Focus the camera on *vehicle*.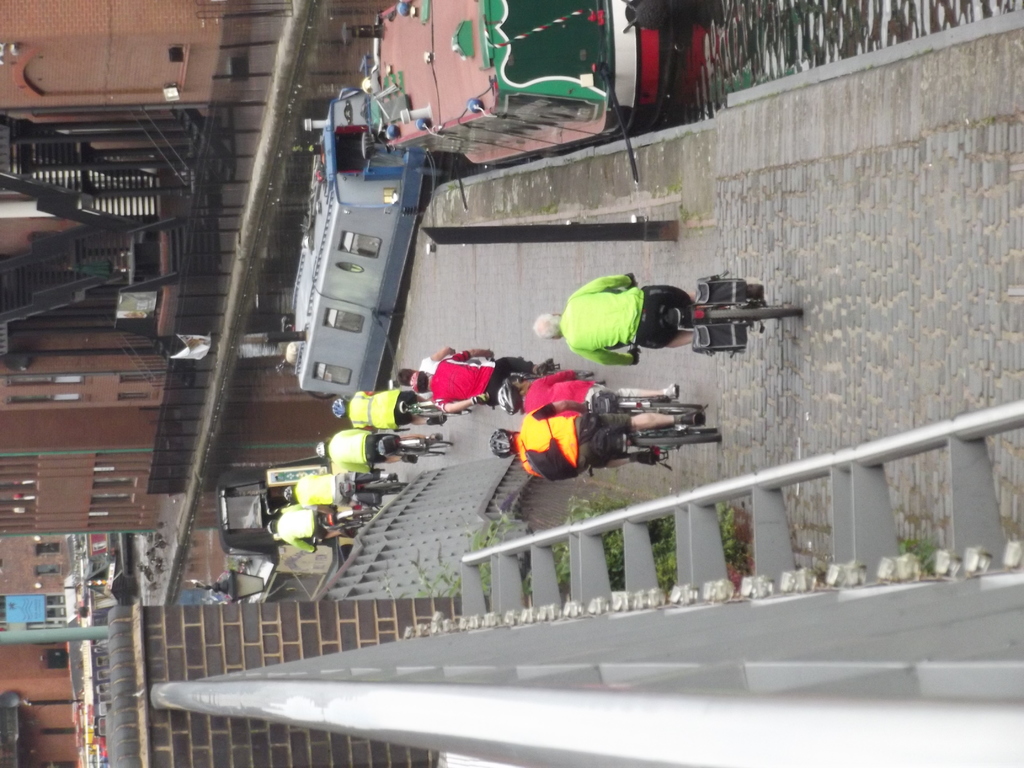
Focus region: 625:299:802:374.
